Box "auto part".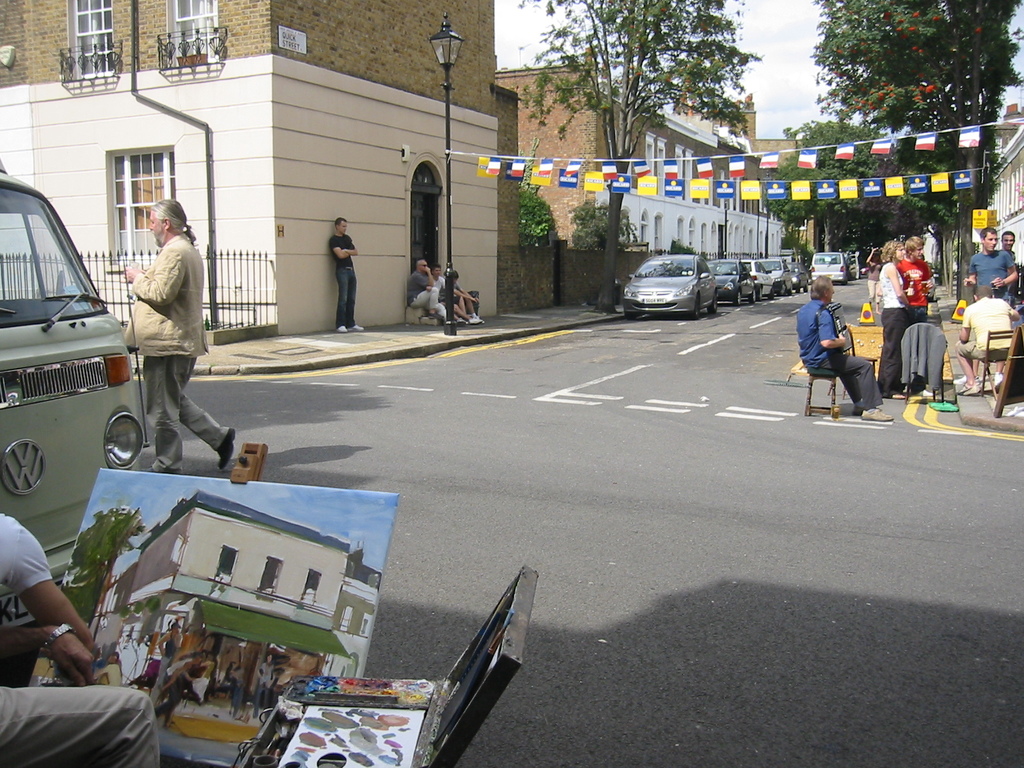
x1=0 y1=437 x2=45 y2=498.
